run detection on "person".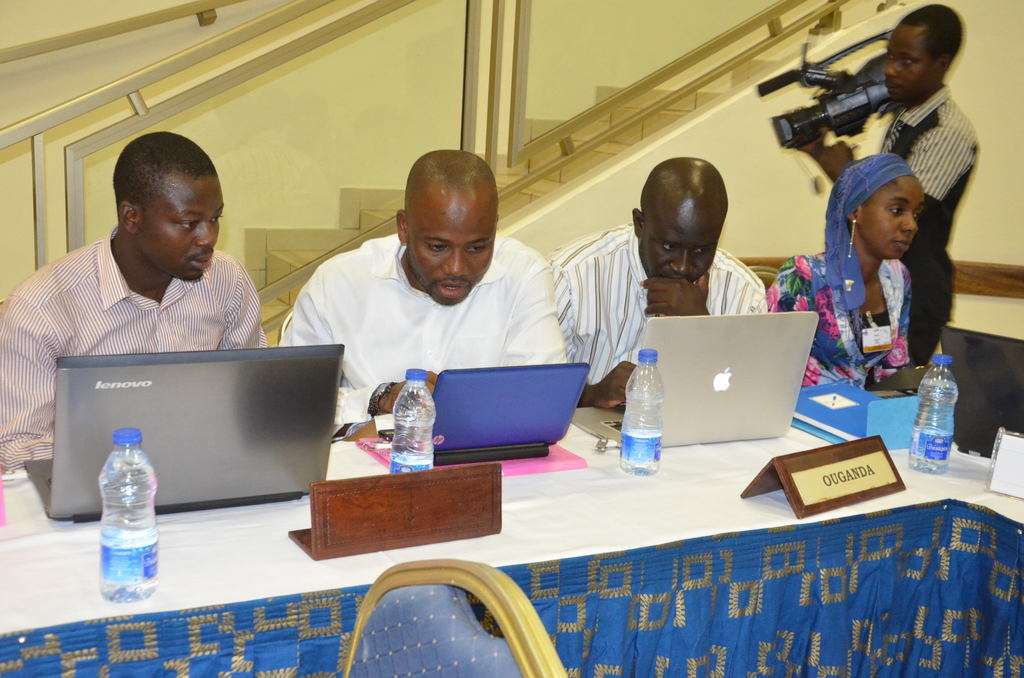
Result: [left=765, top=152, right=920, bottom=393].
